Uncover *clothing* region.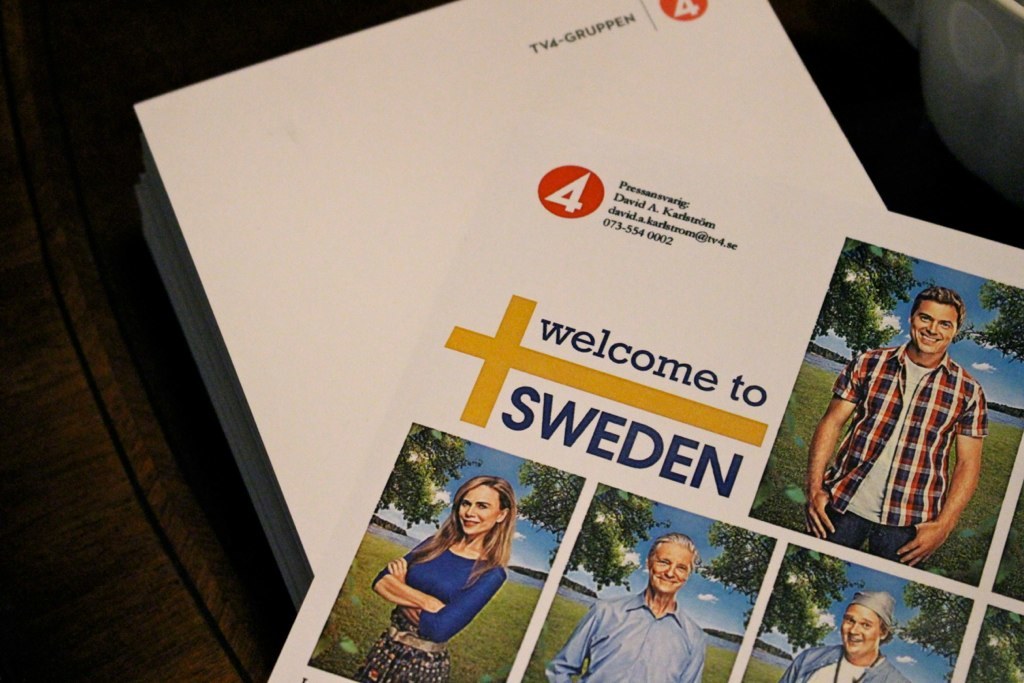
Uncovered: <box>354,538,502,682</box>.
